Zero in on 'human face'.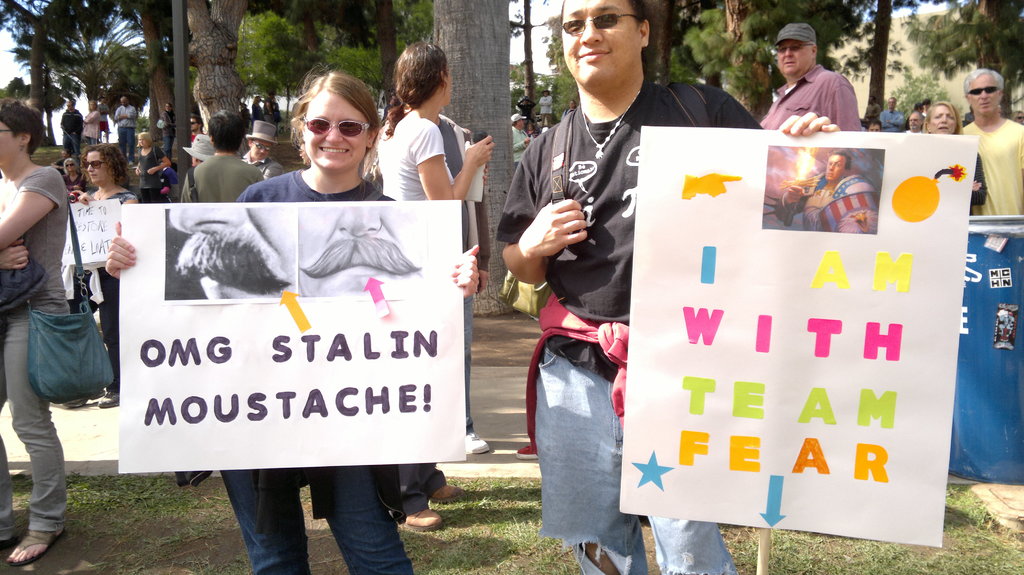
Zeroed in: box(303, 90, 368, 171).
